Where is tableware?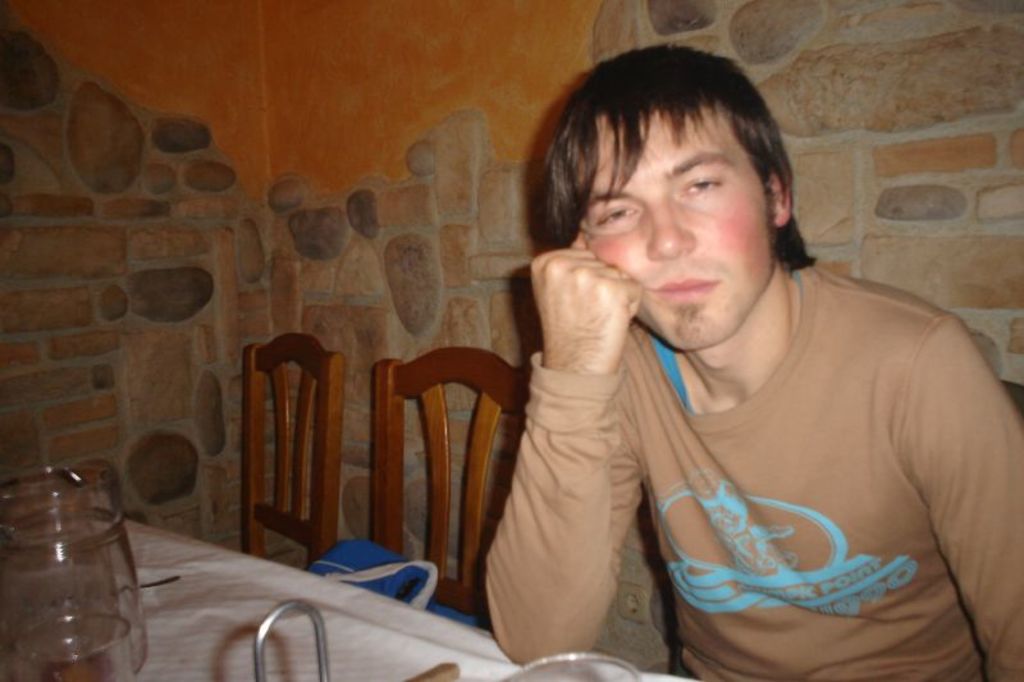
bbox=[0, 466, 147, 681].
